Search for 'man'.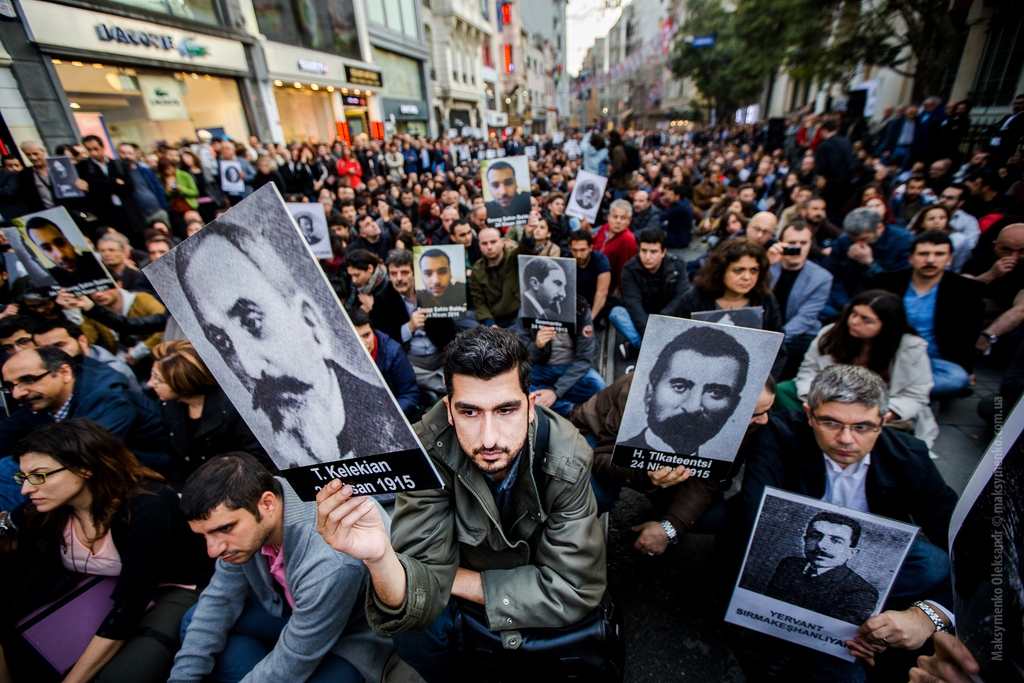
Found at 299 218 323 244.
